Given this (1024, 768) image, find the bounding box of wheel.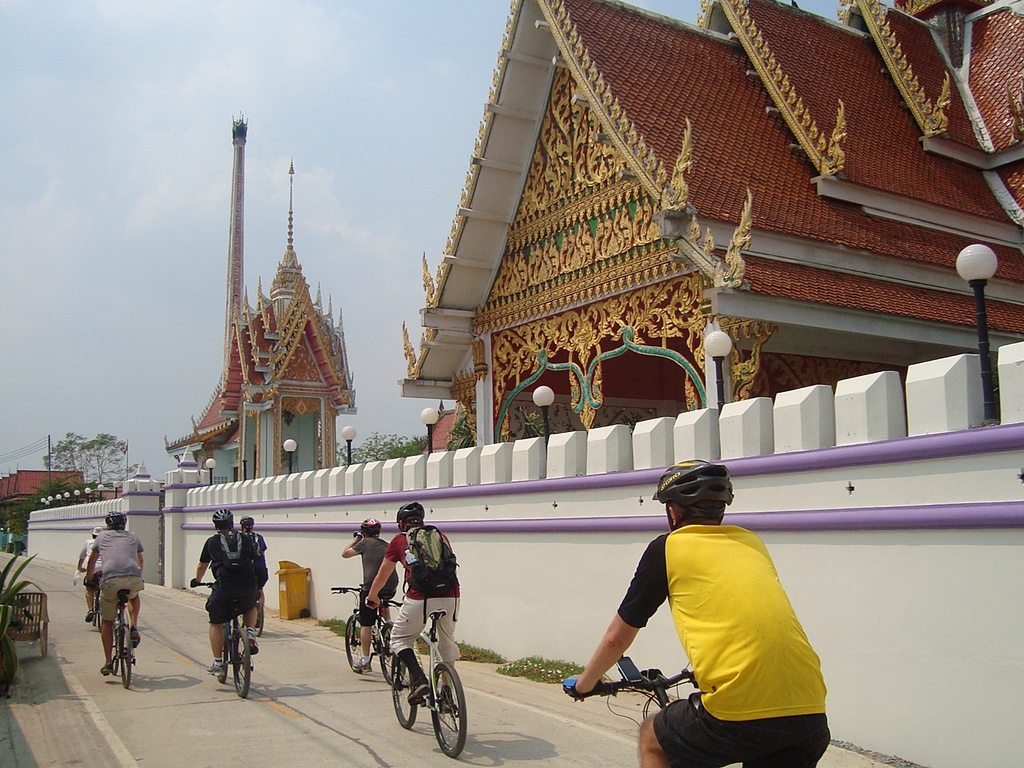
[x1=233, y1=625, x2=252, y2=697].
